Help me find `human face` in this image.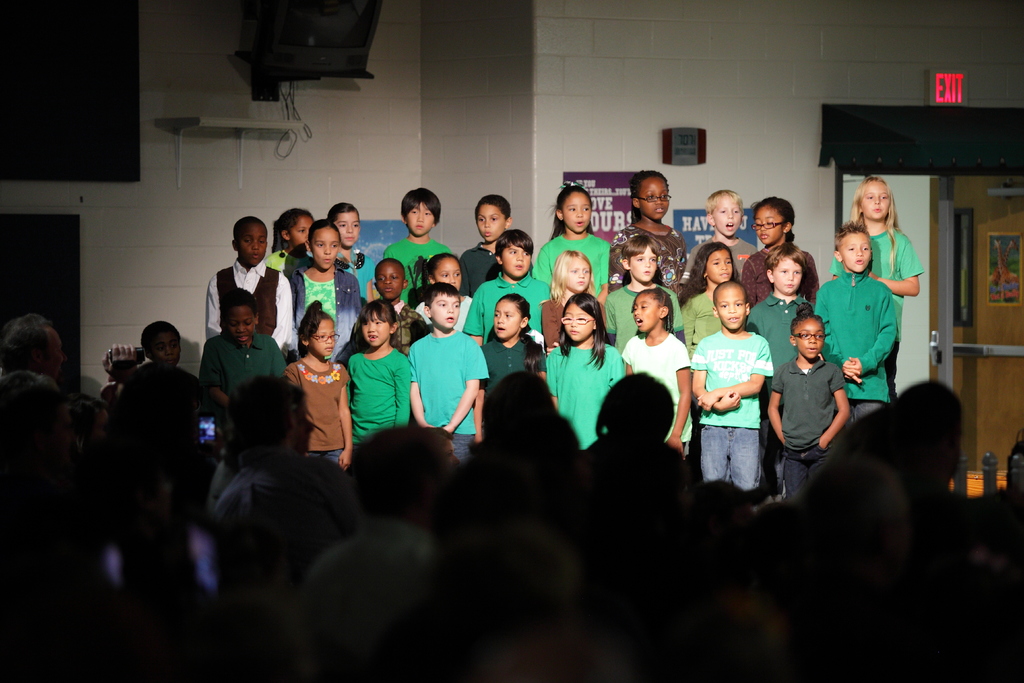
Found it: bbox(840, 235, 872, 272).
